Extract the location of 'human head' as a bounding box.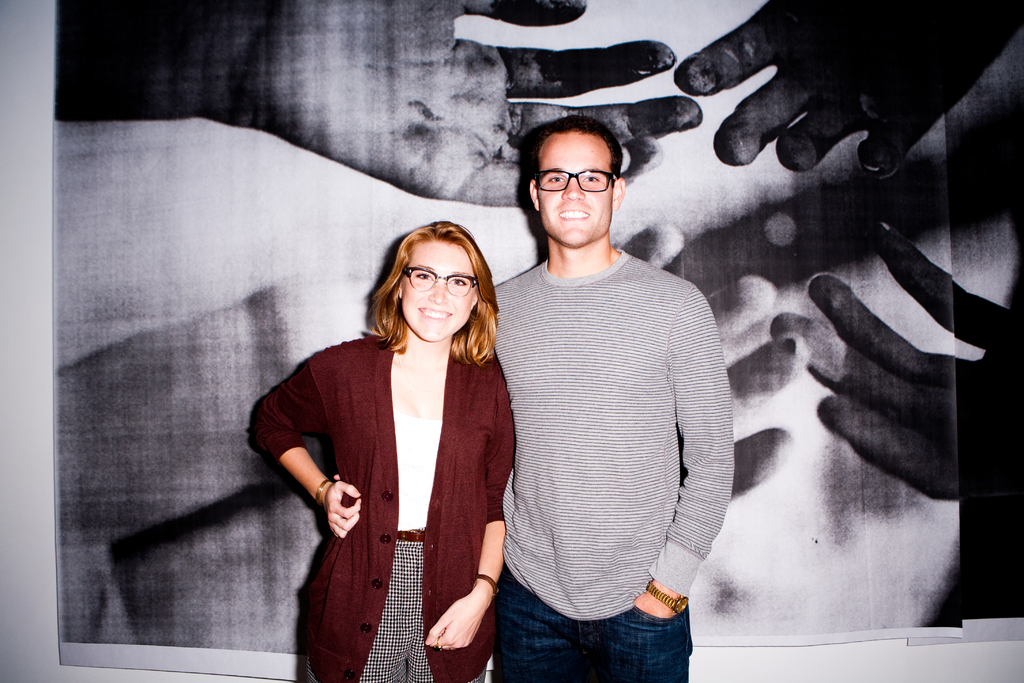
529:115:625:249.
